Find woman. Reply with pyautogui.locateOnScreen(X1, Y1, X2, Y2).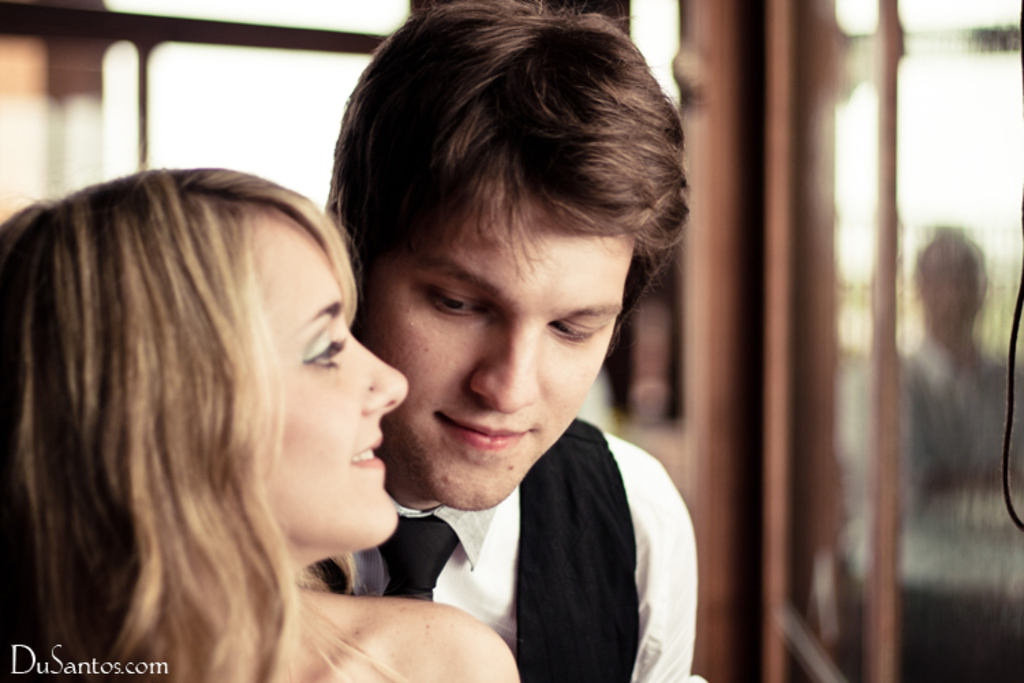
pyautogui.locateOnScreen(83, 67, 541, 664).
